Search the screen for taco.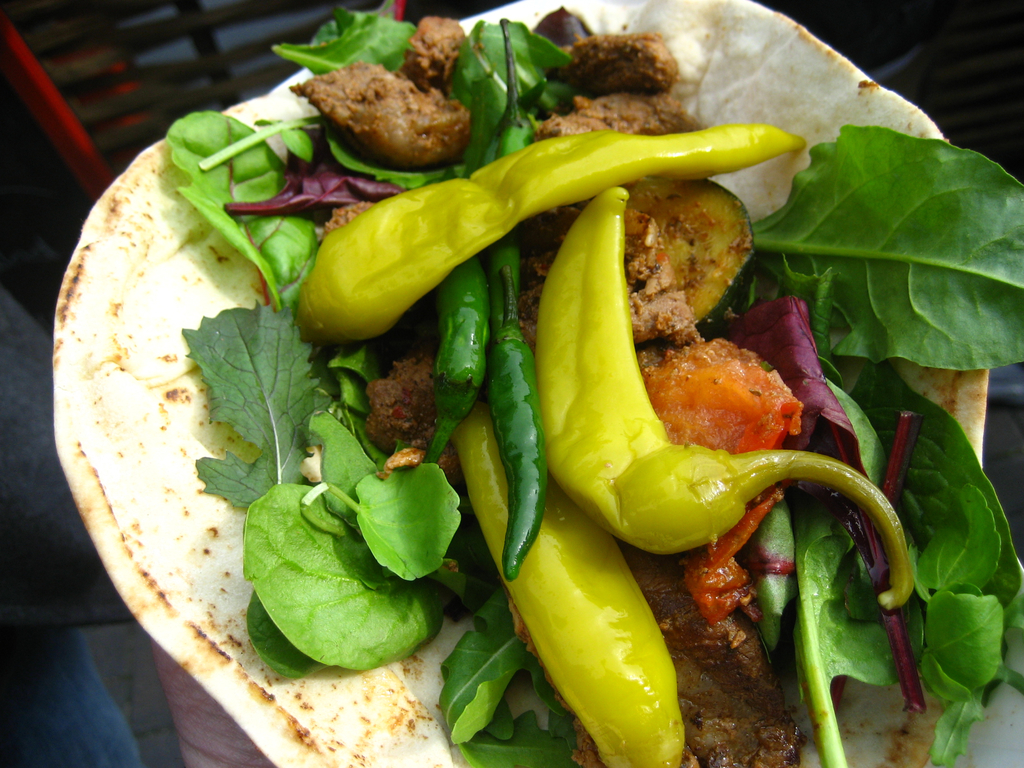
Found at [51, 0, 991, 767].
